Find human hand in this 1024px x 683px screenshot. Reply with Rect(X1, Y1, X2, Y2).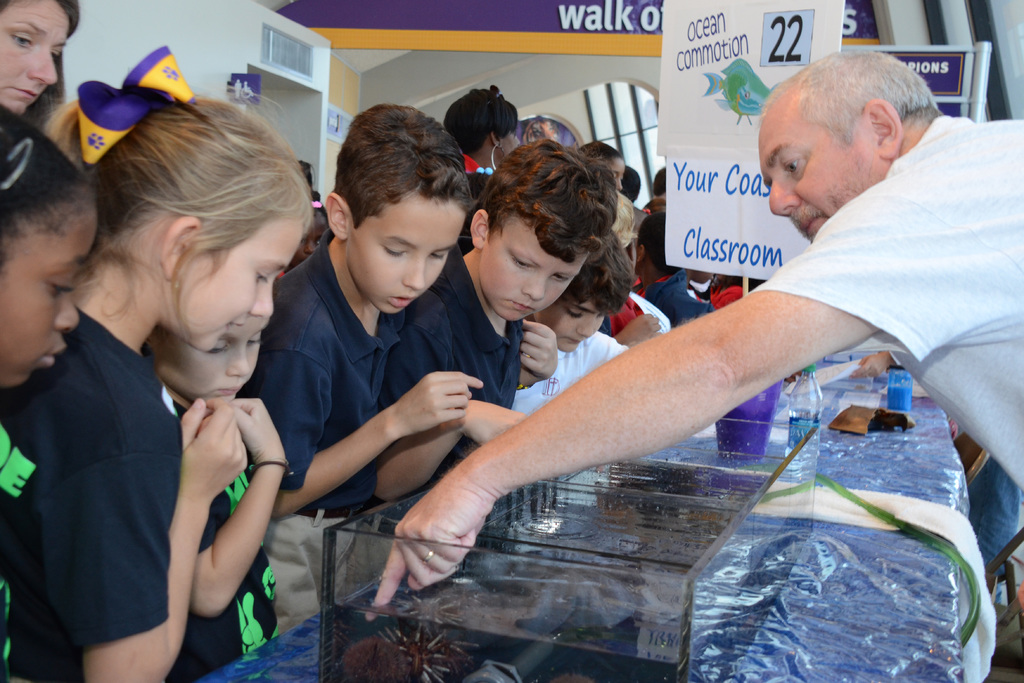
Rect(465, 397, 527, 445).
